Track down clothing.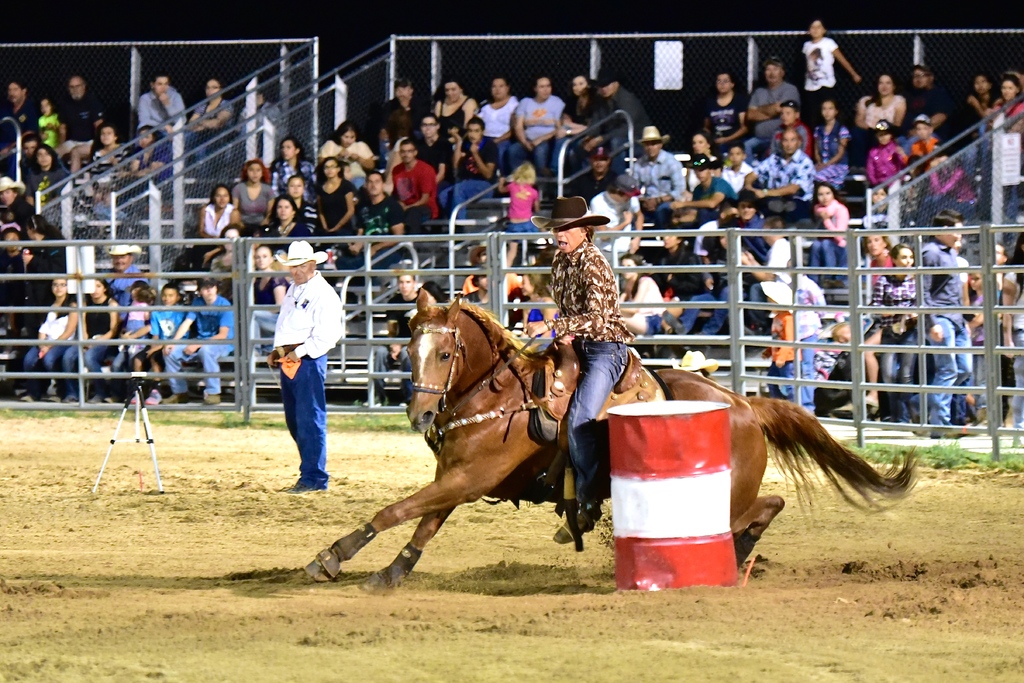
Tracked to crop(39, 167, 73, 218).
